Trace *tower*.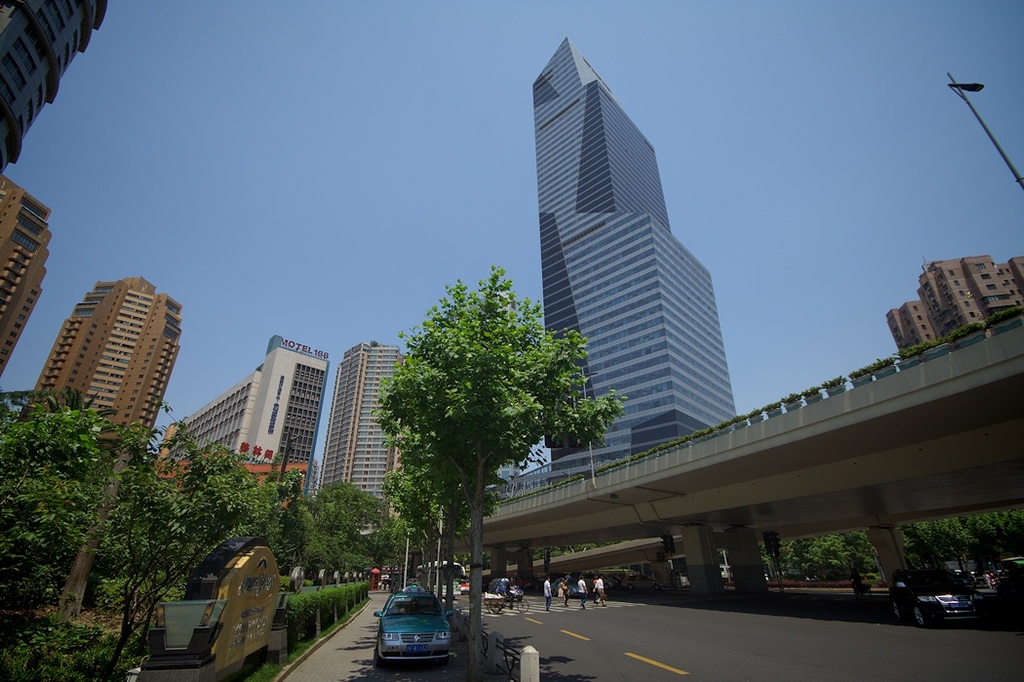
Traced to [x1=529, y1=34, x2=741, y2=486].
